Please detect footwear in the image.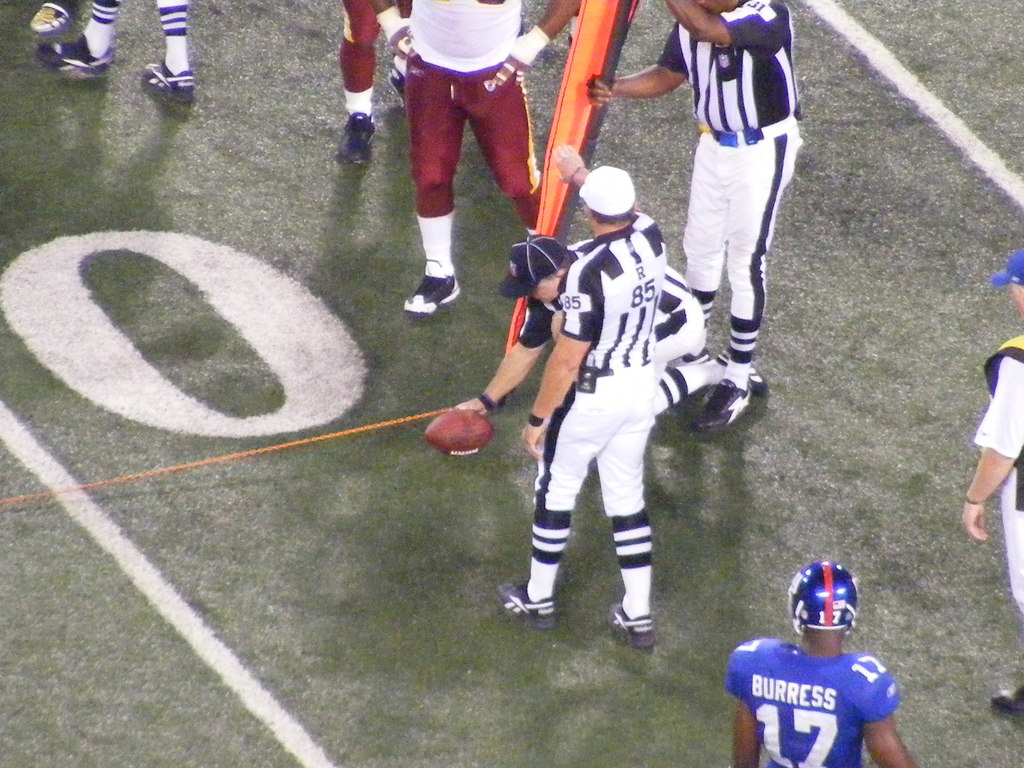
x1=604, y1=599, x2=657, y2=659.
